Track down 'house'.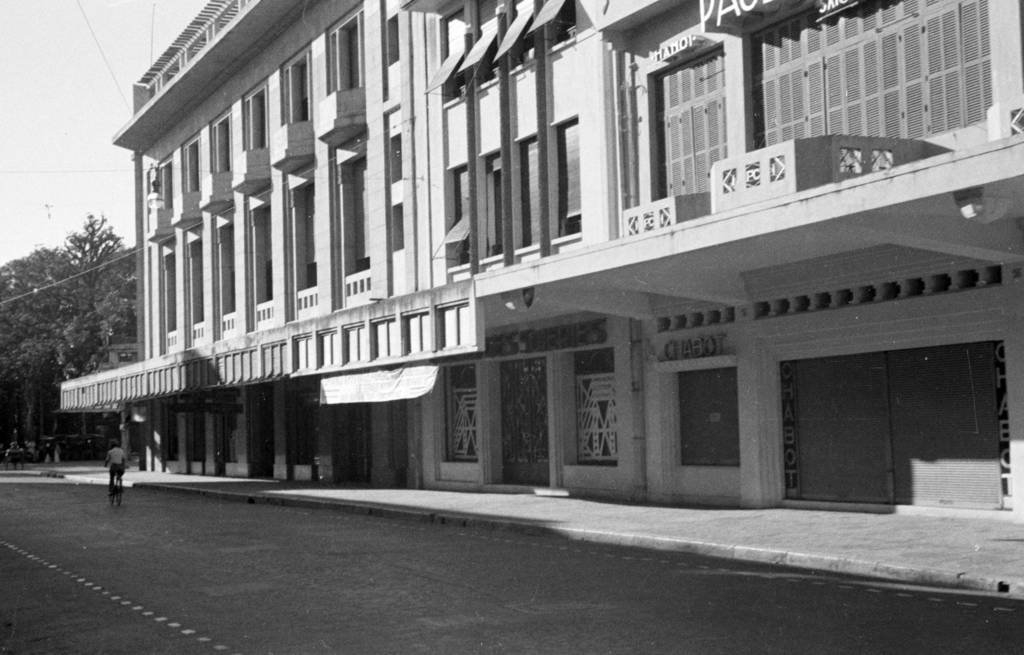
Tracked to rect(63, 0, 996, 535).
